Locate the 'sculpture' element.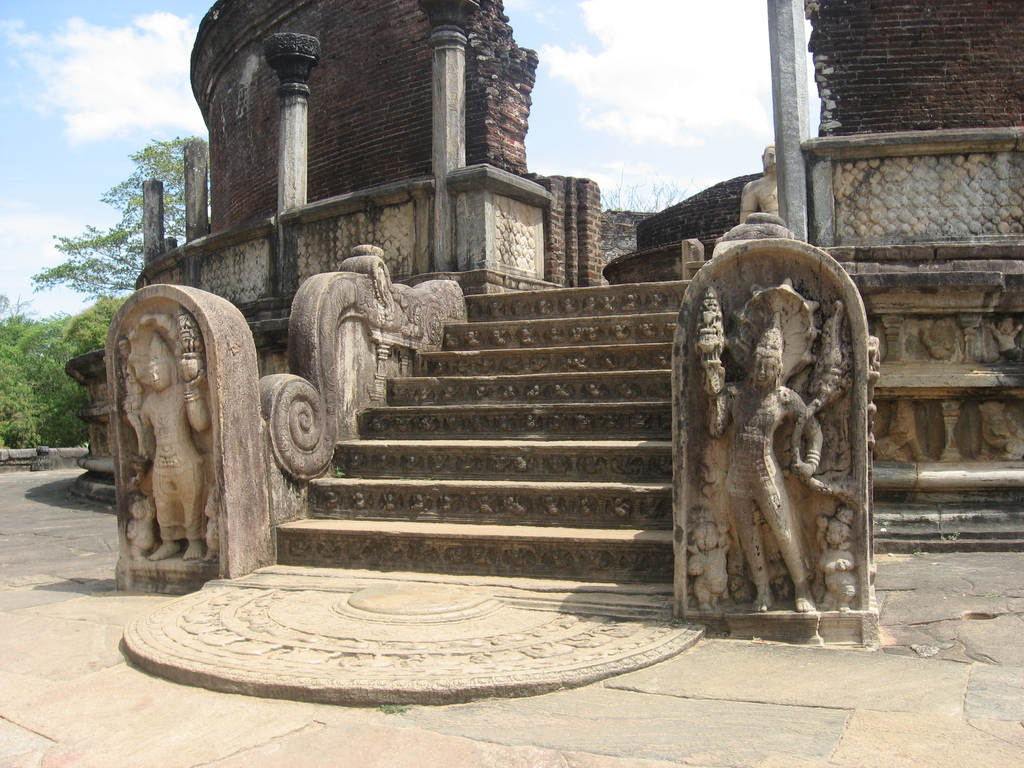
Element bbox: box=[553, 379, 574, 401].
